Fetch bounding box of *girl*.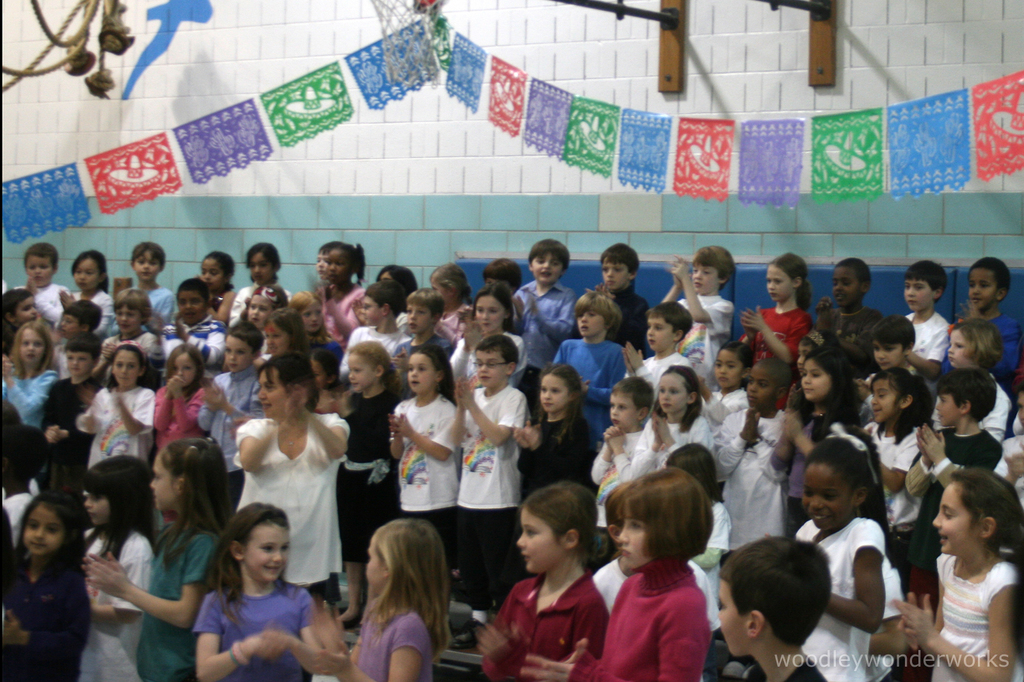
Bbox: 434/255/480/331.
